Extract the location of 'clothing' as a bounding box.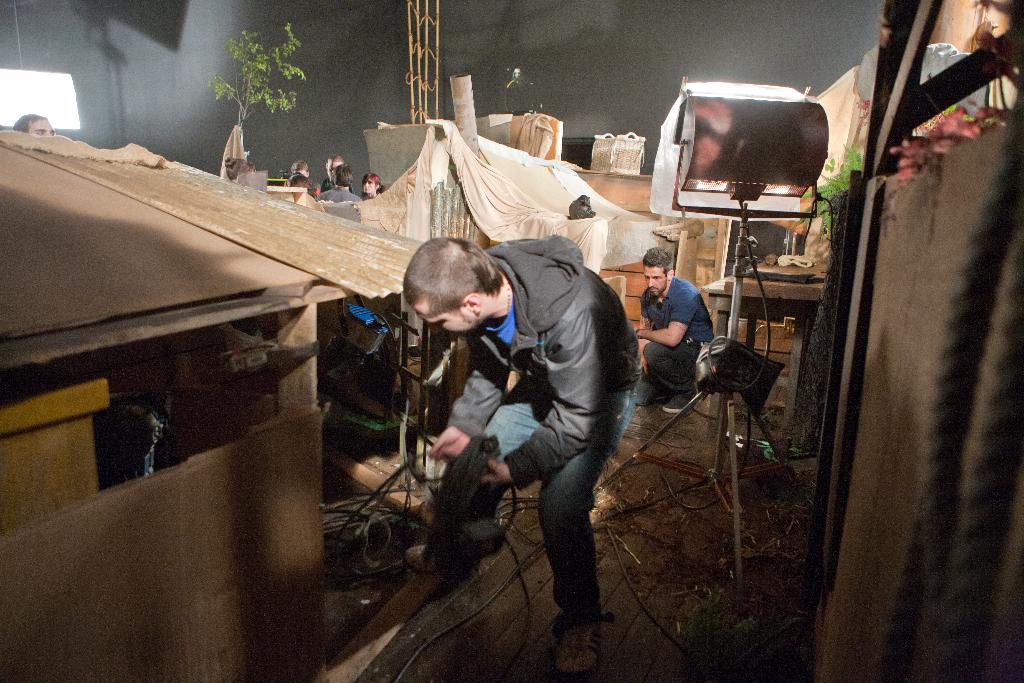
630:339:709:420.
